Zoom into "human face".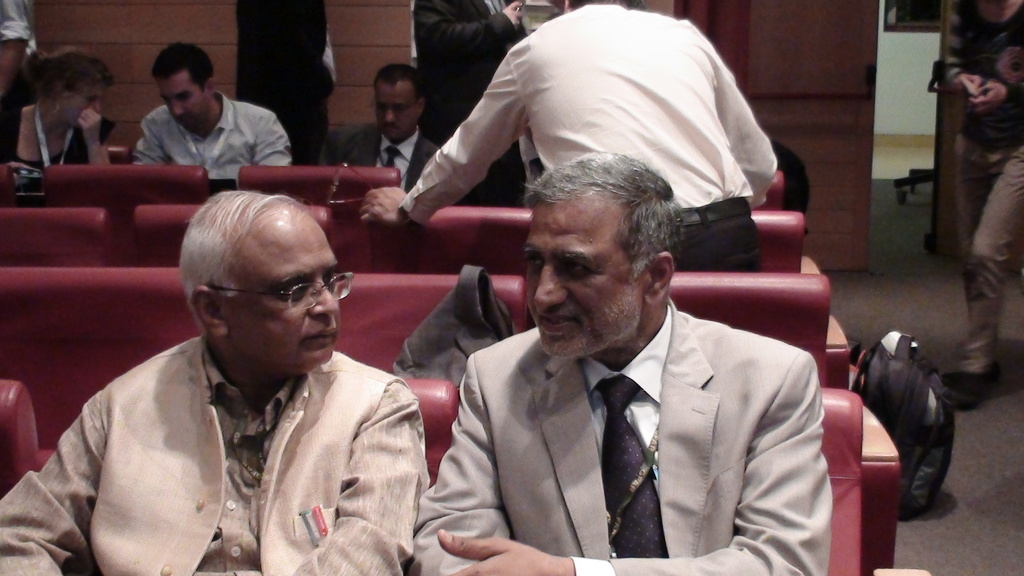
Zoom target: 61, 83, 106, 123.
